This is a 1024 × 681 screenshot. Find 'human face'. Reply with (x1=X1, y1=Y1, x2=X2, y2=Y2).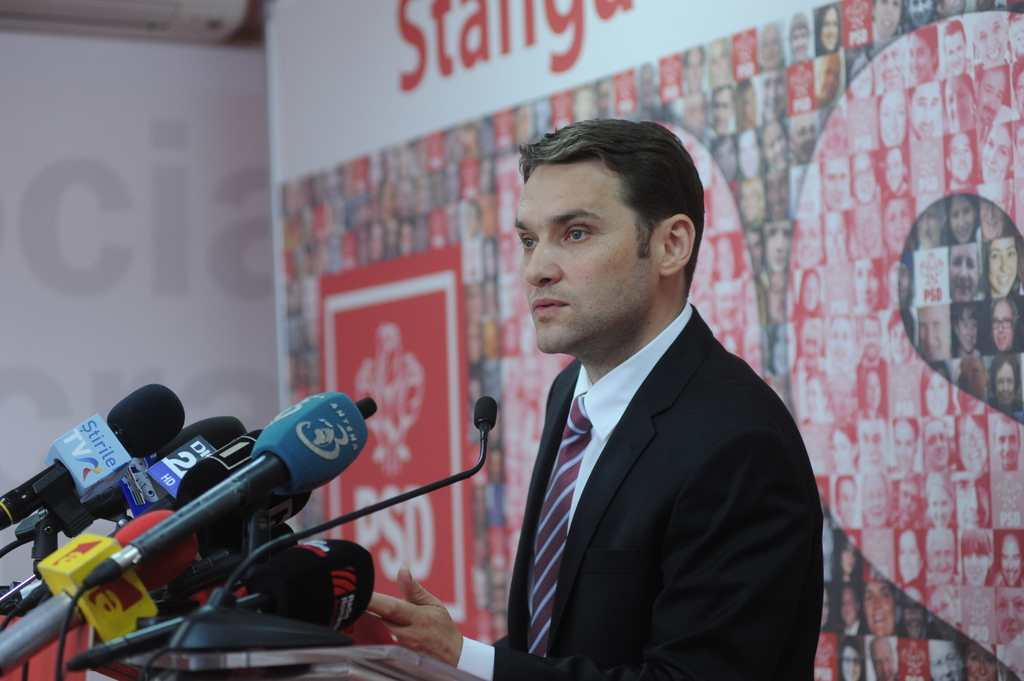
(x1=854, y1=419, x2=890, y2=467).
